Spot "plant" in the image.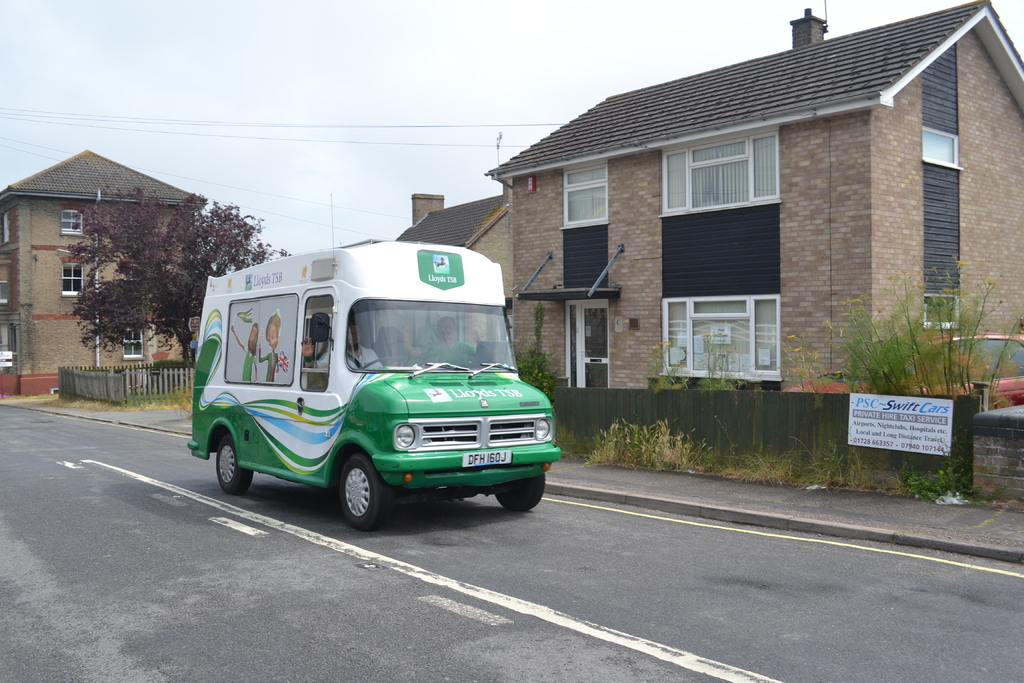
"plant" found at [653,340,706,384].
